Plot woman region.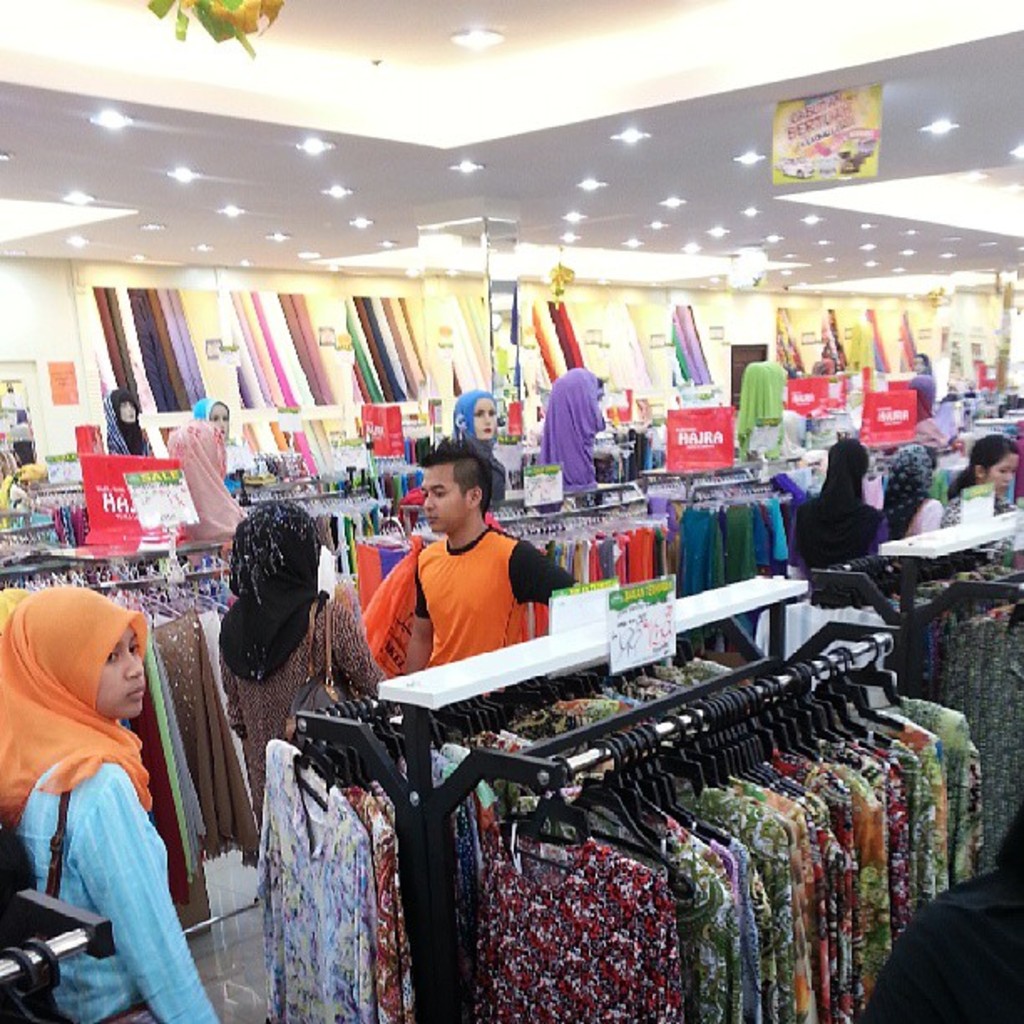
Plotted at rect(2, 561, 226, 1016).
